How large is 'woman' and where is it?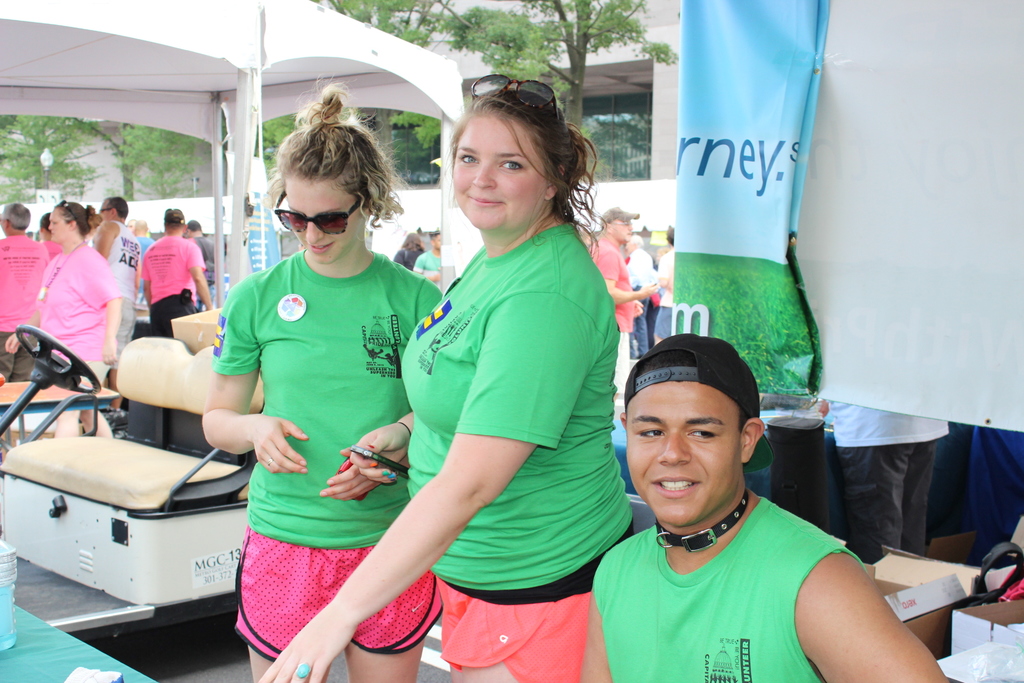
Bounding box: <region>377, 87, 645, 682</region>.
